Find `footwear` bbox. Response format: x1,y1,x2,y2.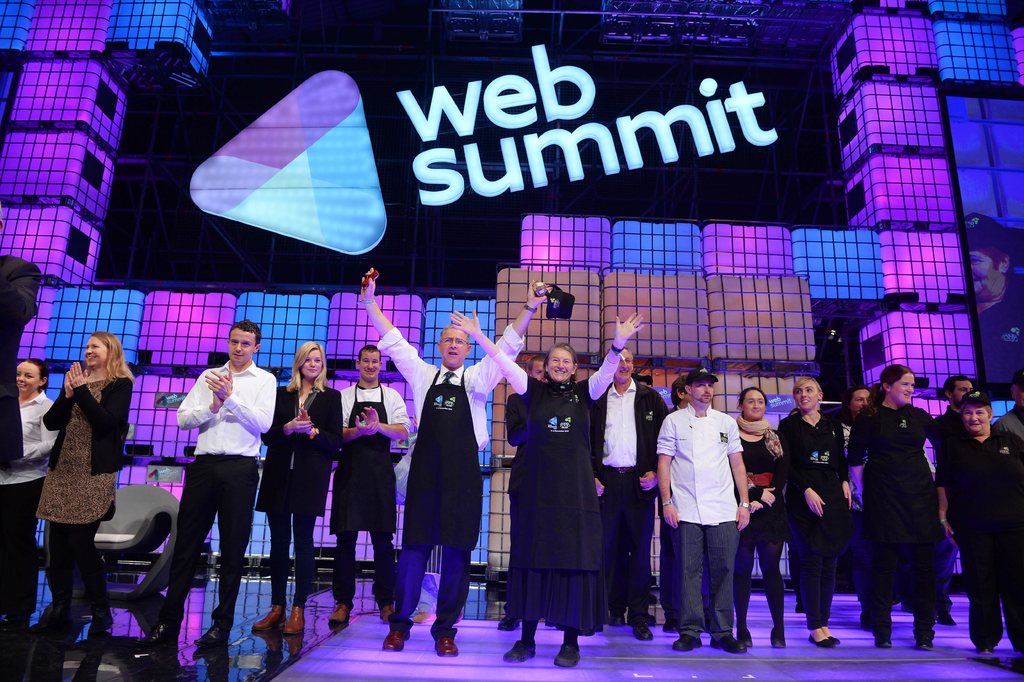
506,638,534,659.
